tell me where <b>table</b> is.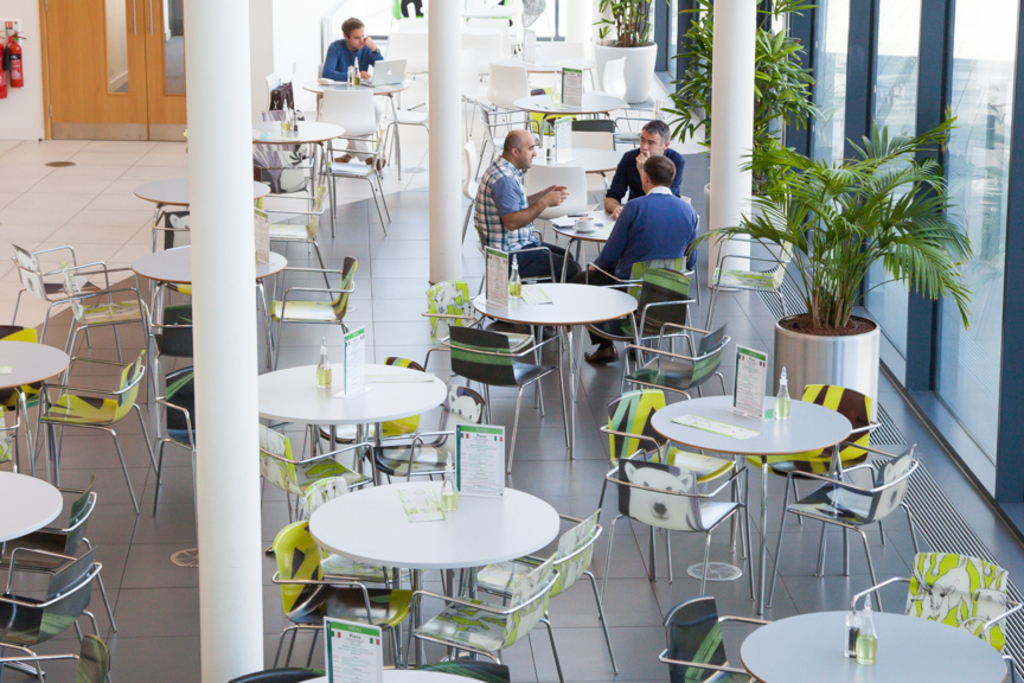
<b>table</b> is at pyautogui.locateOnScreen(300, 663, 493, 682).
